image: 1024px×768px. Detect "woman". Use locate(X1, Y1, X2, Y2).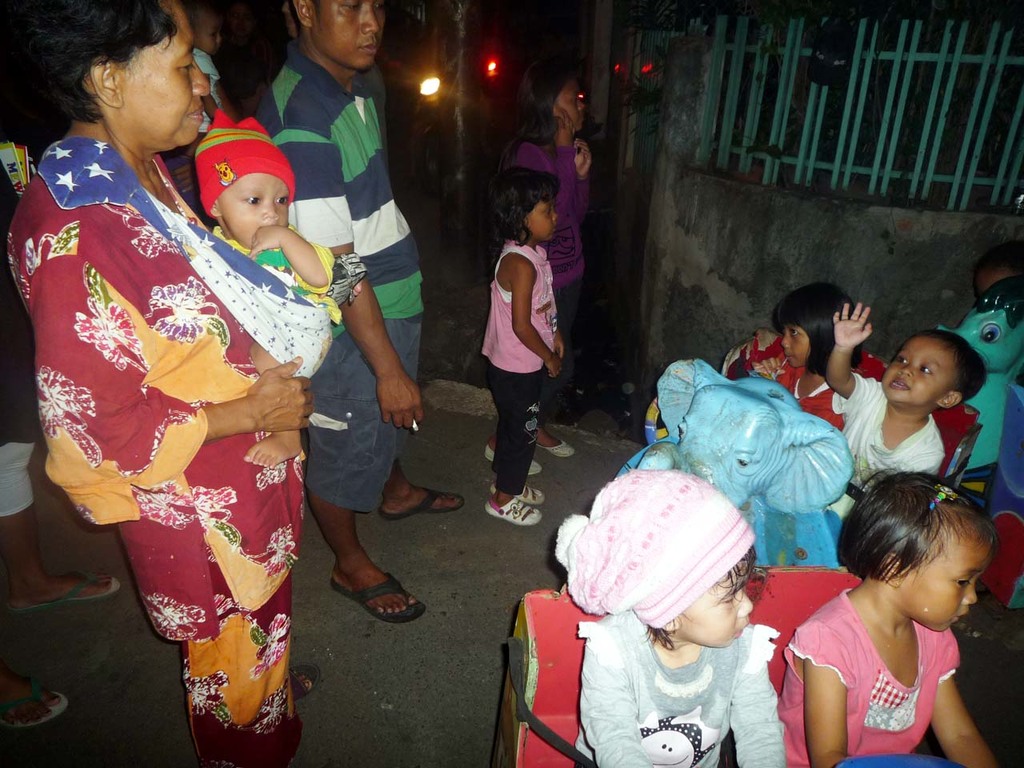
locate(48, 0, 306, 760).
